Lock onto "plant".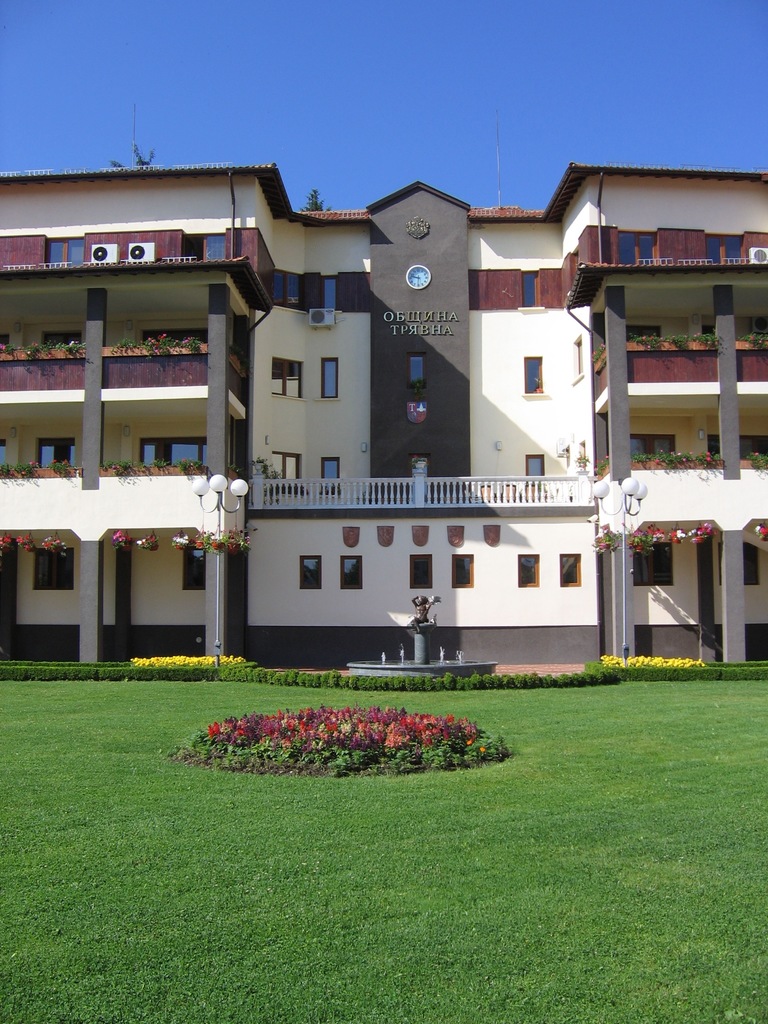
Locked: (x1=667, y1=522, x2=684, y2=543).
